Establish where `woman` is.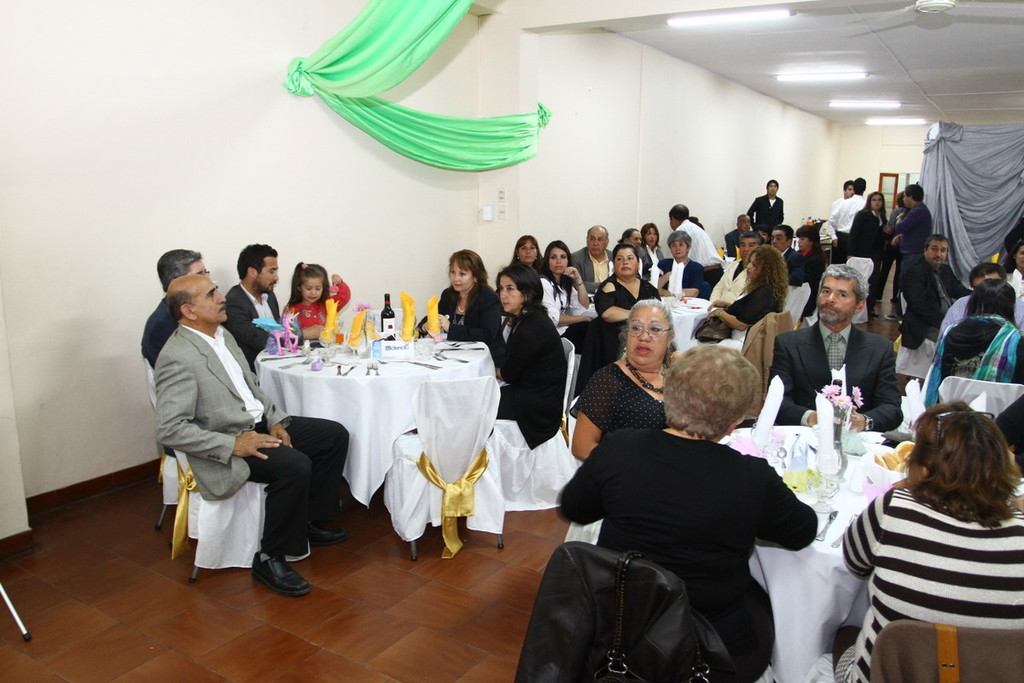
Established at region(601, 234, 663, 331).
